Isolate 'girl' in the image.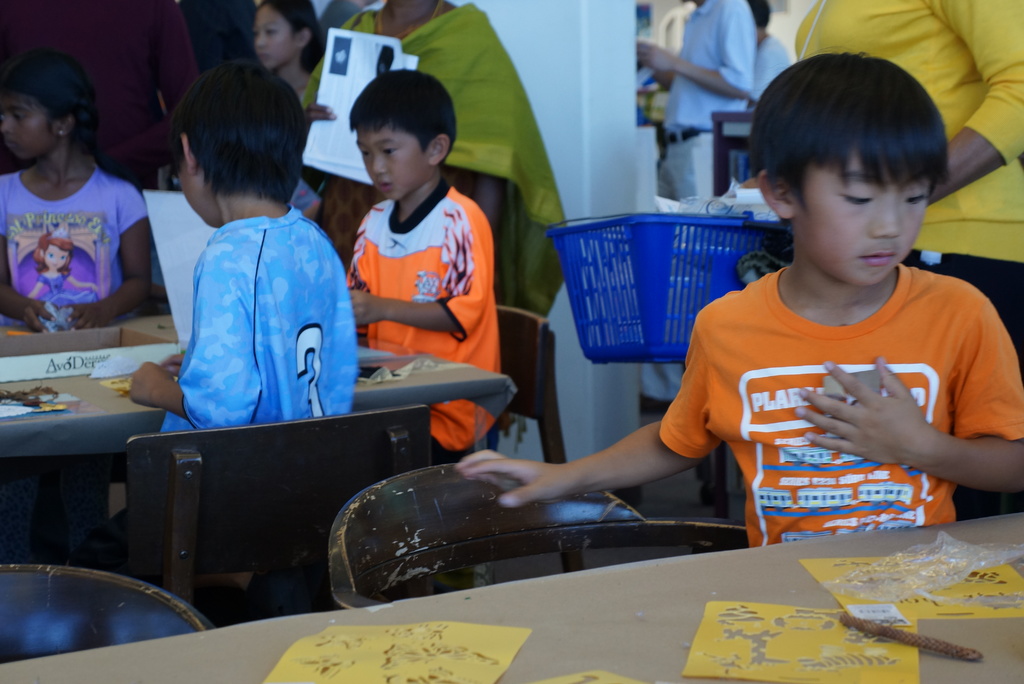
Isolated region: BBox(253, 0, 330, 97).
